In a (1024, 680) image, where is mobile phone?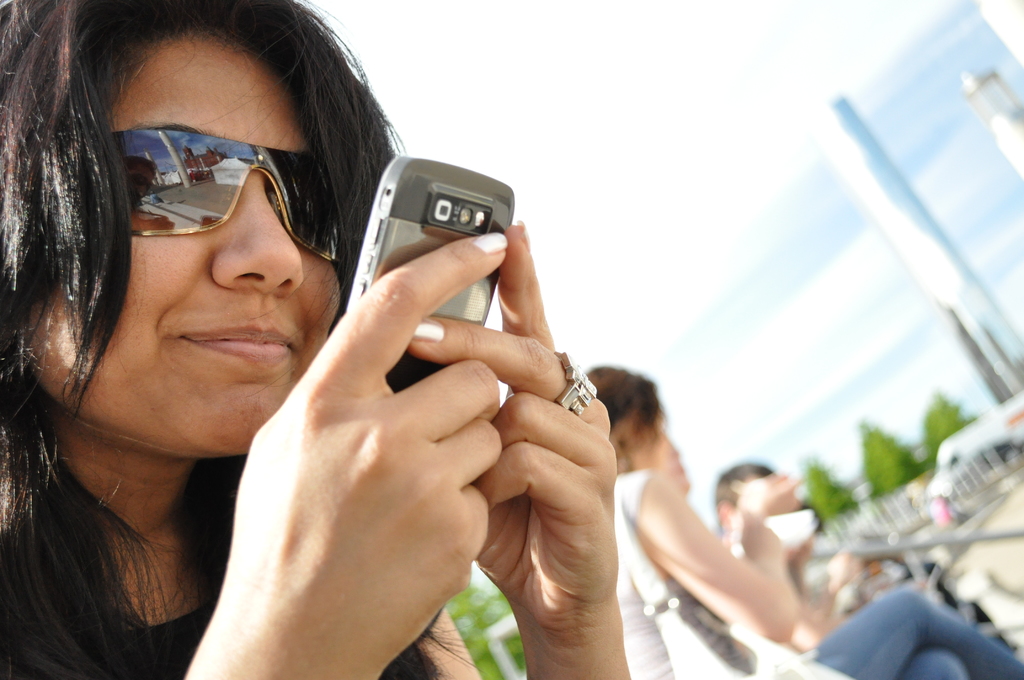
l=326, t=132, r=566, b=410.
